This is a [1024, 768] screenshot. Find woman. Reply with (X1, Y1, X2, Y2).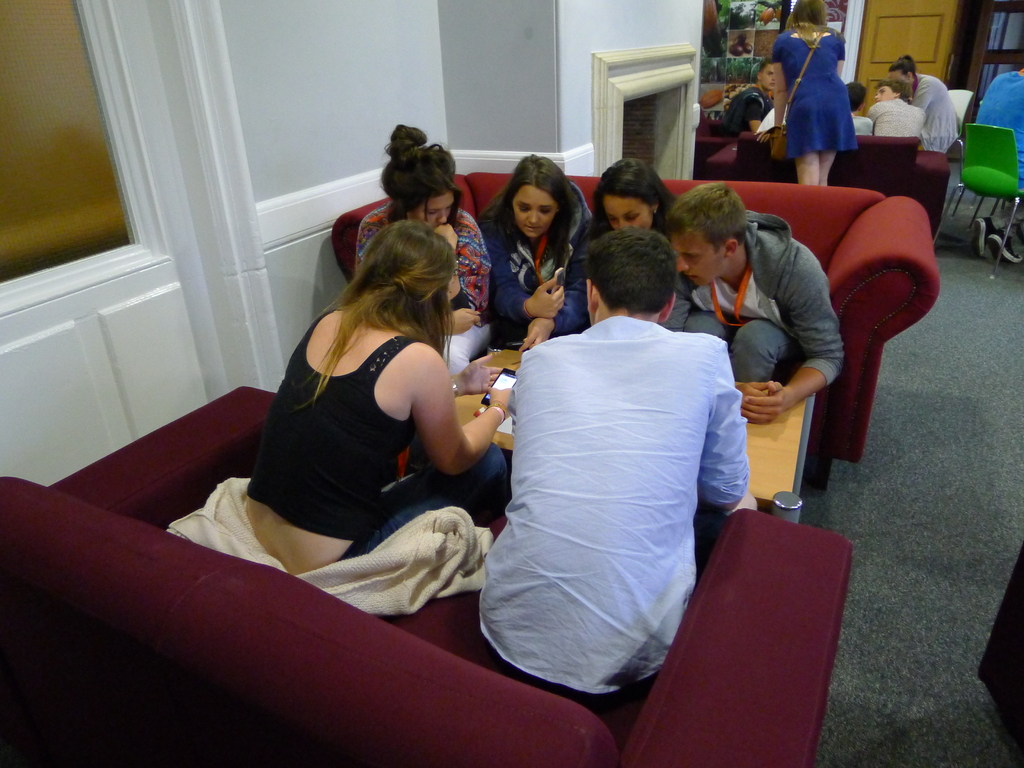
(481, 154, 602, 351).
